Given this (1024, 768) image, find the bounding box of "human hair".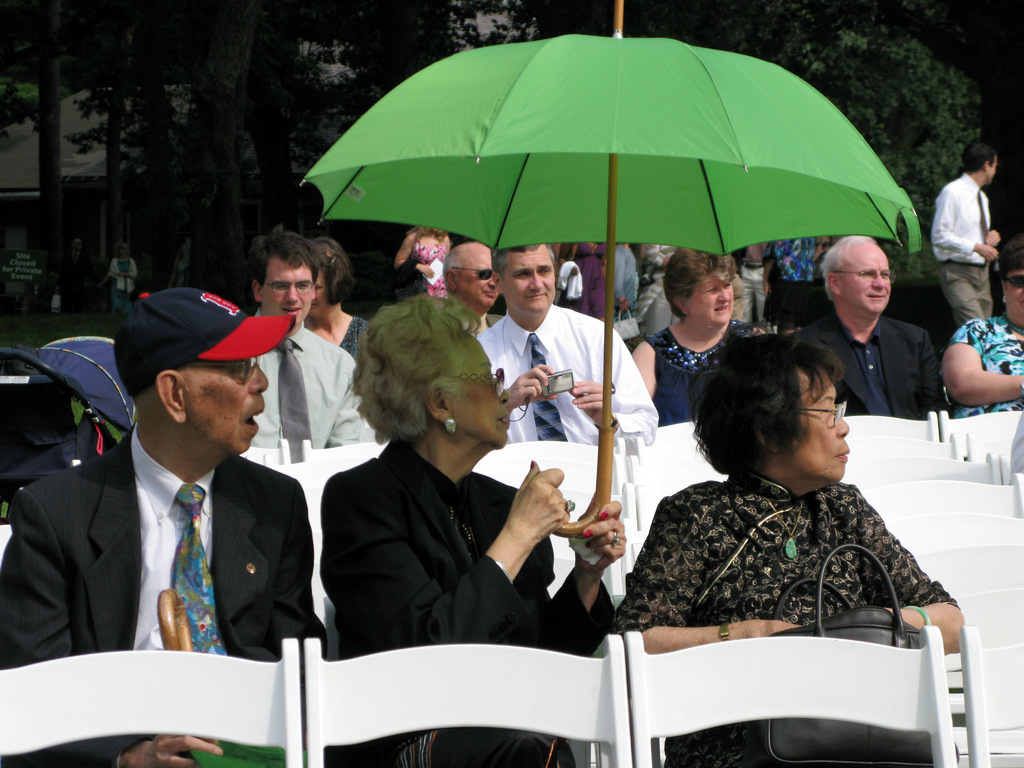
region(248, 225, 320, 285).
